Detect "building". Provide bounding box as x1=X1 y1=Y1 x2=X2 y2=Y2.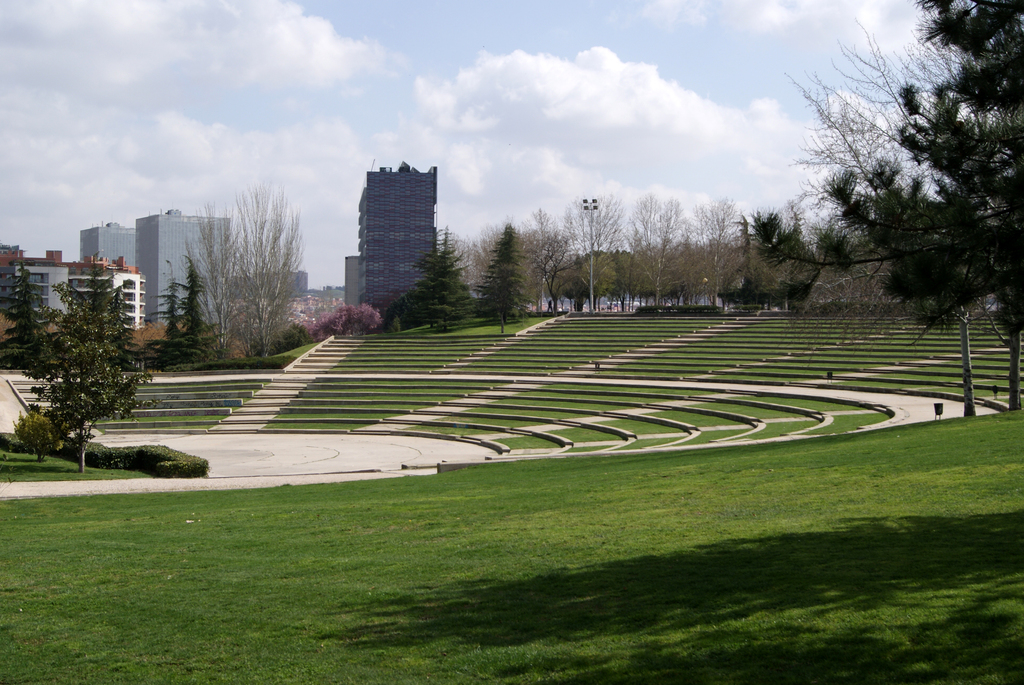
x1=228 y1=268 x2=308 y2=294.
